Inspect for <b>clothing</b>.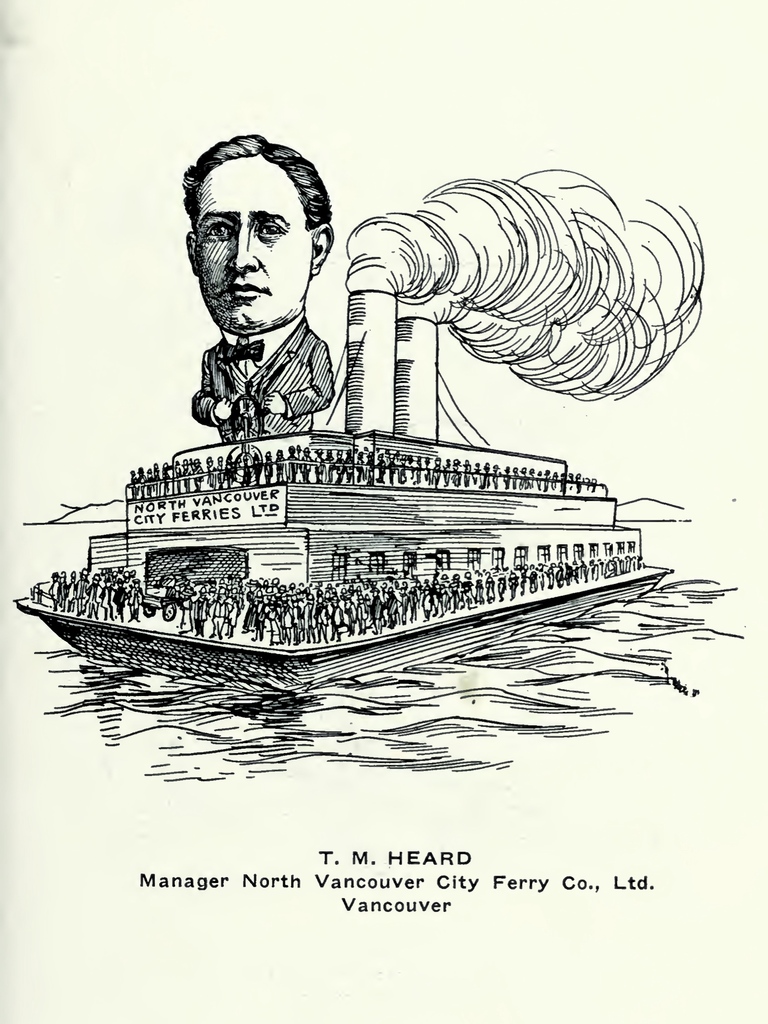
Inspection: rect(193, 312, 332, 442).
